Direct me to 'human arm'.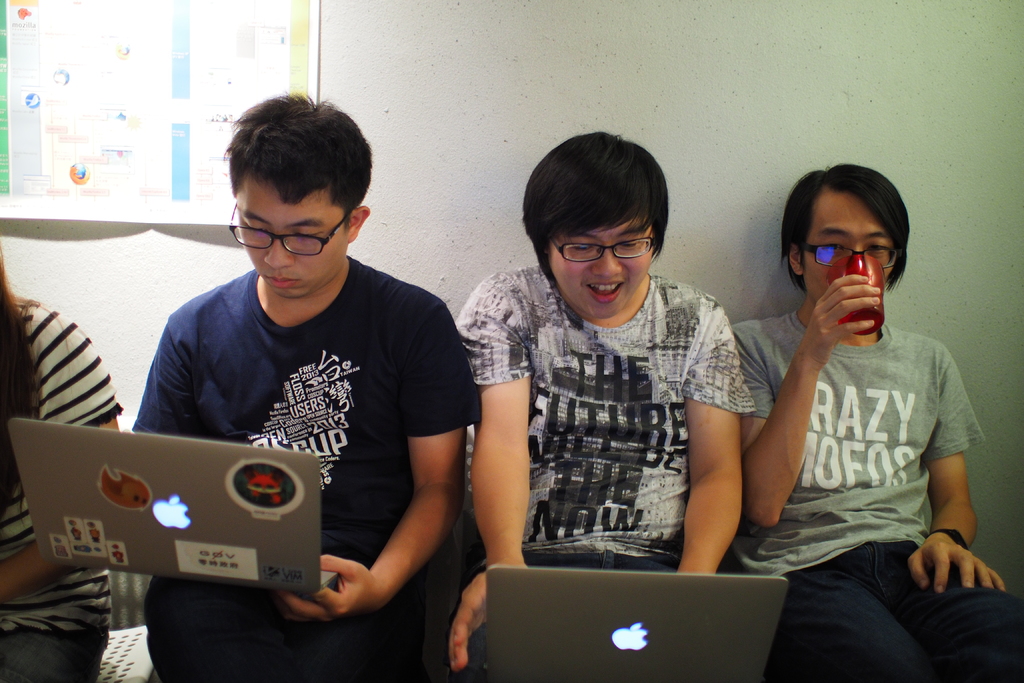
Direction: crop(897, 329, 1023, 612).
